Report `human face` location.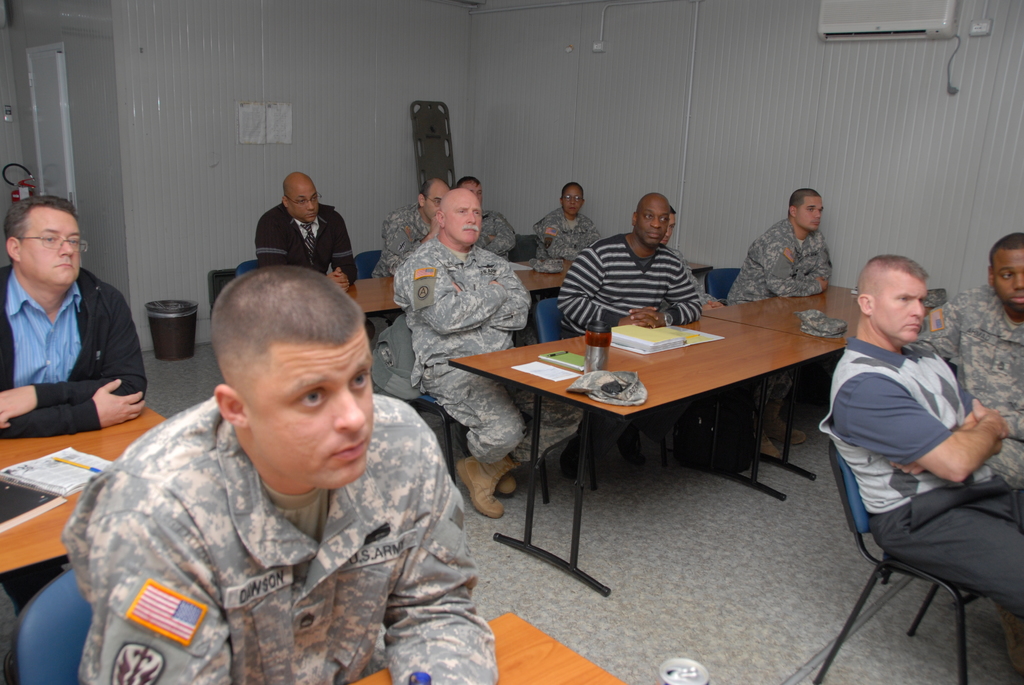
Report: <bbox>636, 202, 669, 244</bbox>.
